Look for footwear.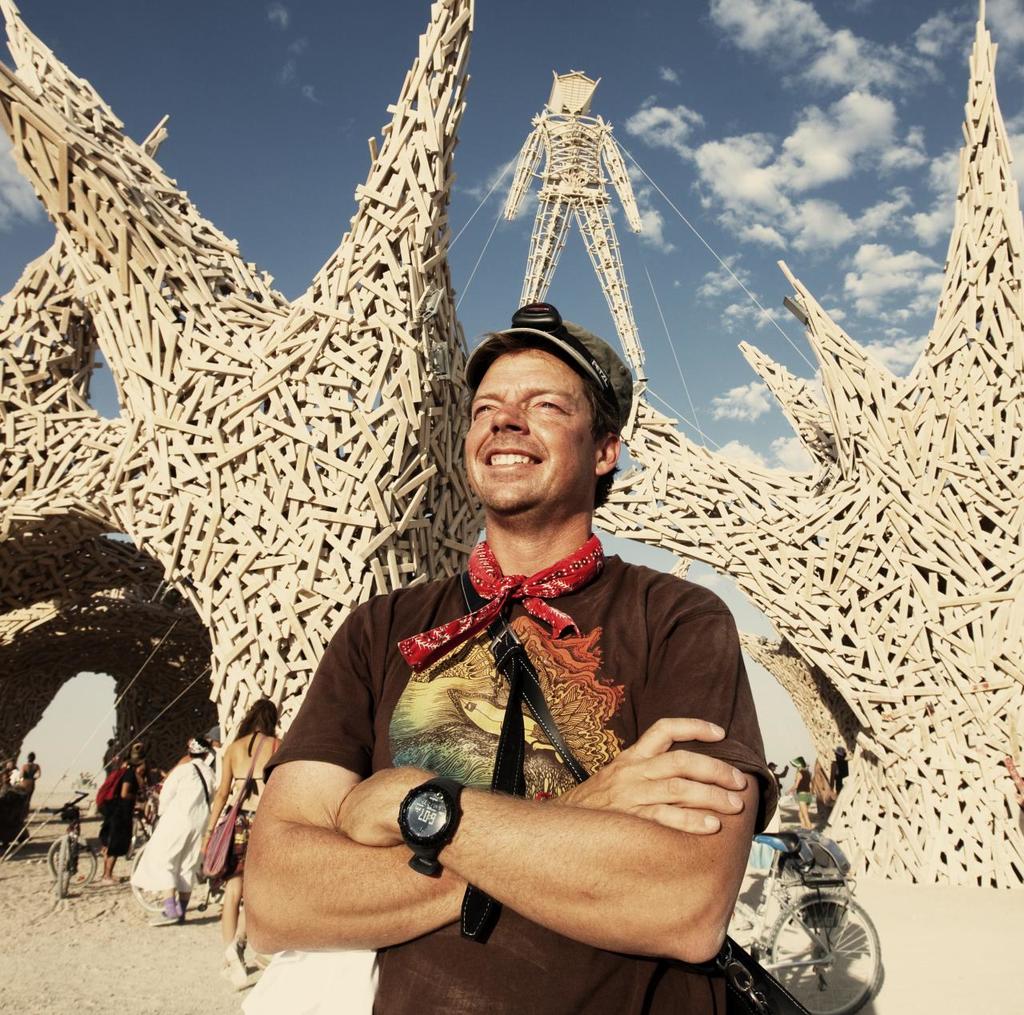
Found: <bbox>224, 943, 249, 989</bbox>.
